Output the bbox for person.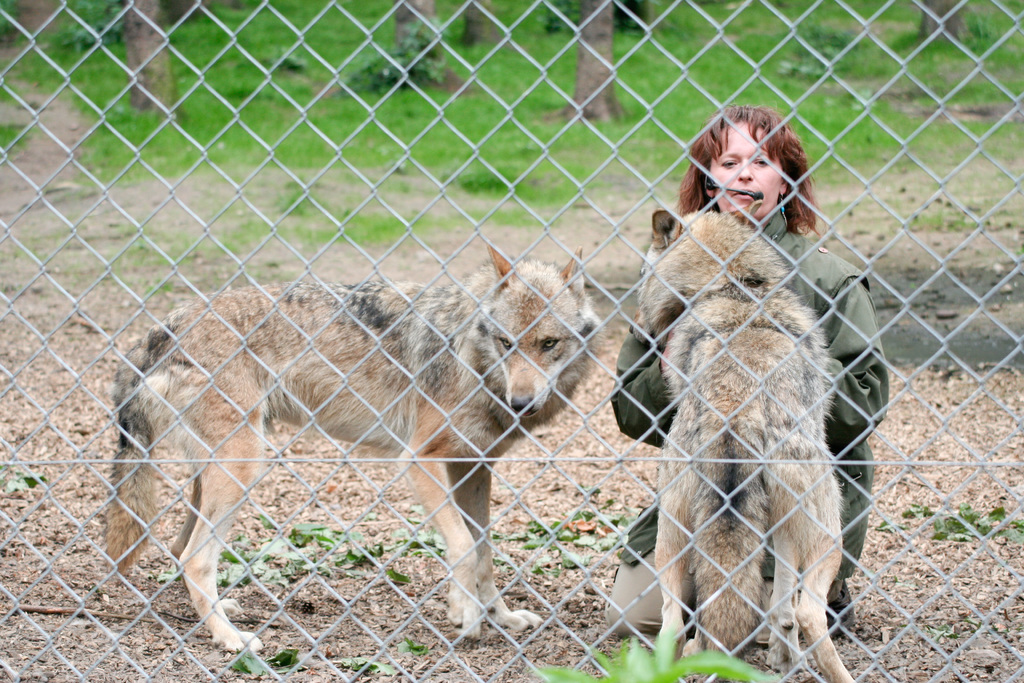
box=[615, 119, 892, 661].
